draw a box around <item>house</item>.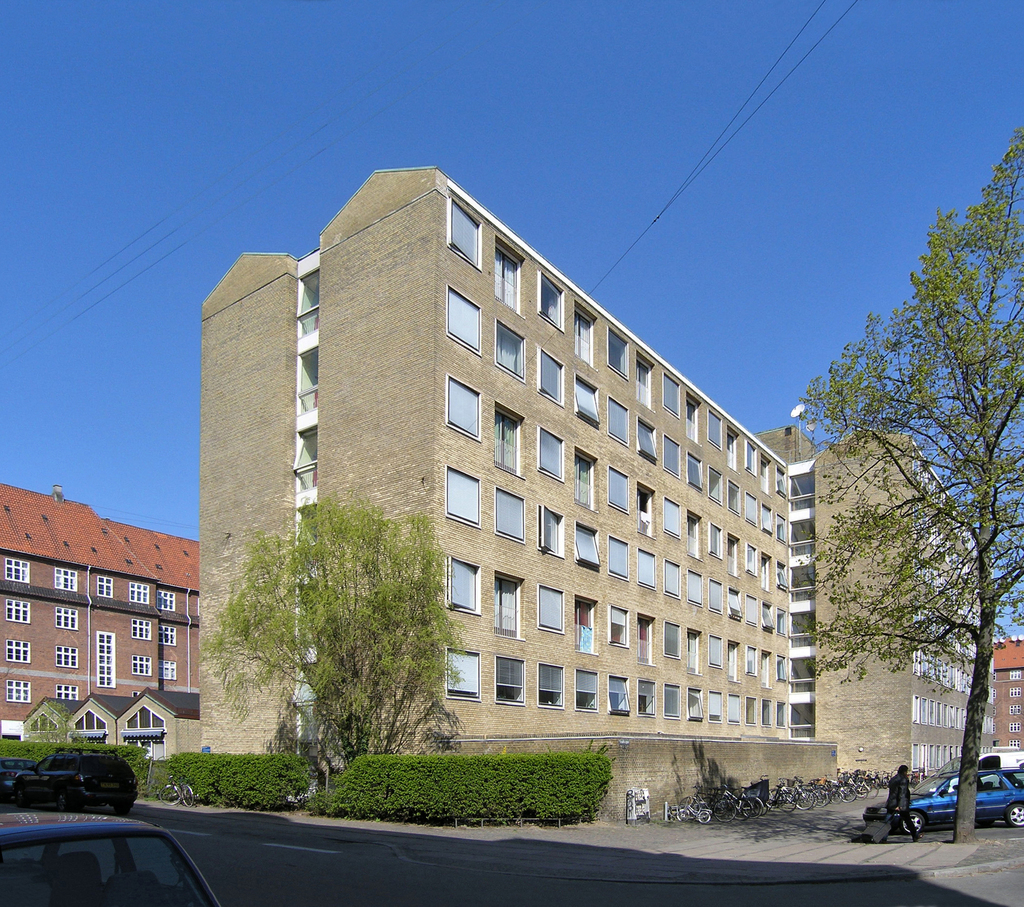
<box>0,481,204,739</box>.
